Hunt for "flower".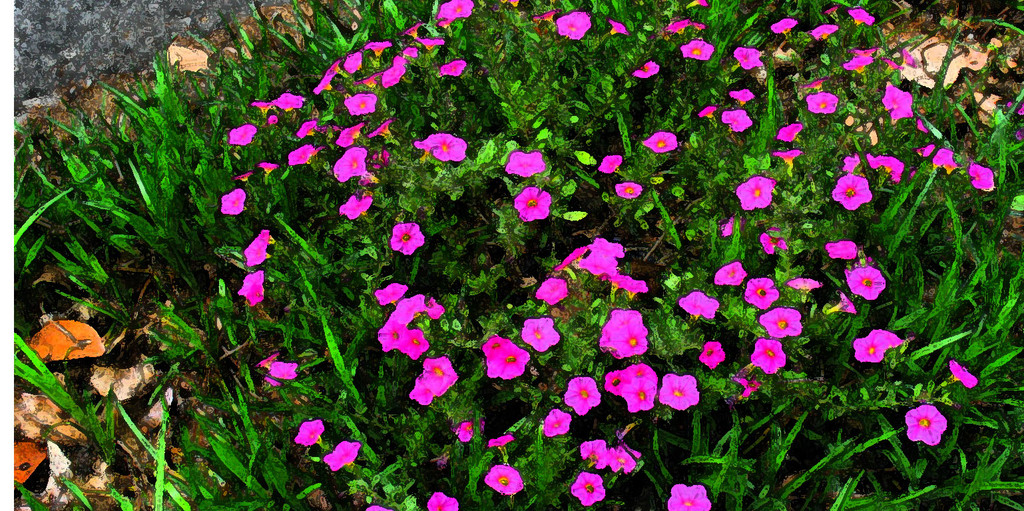
Hunted down at rect(485, 336, 528, 380).
